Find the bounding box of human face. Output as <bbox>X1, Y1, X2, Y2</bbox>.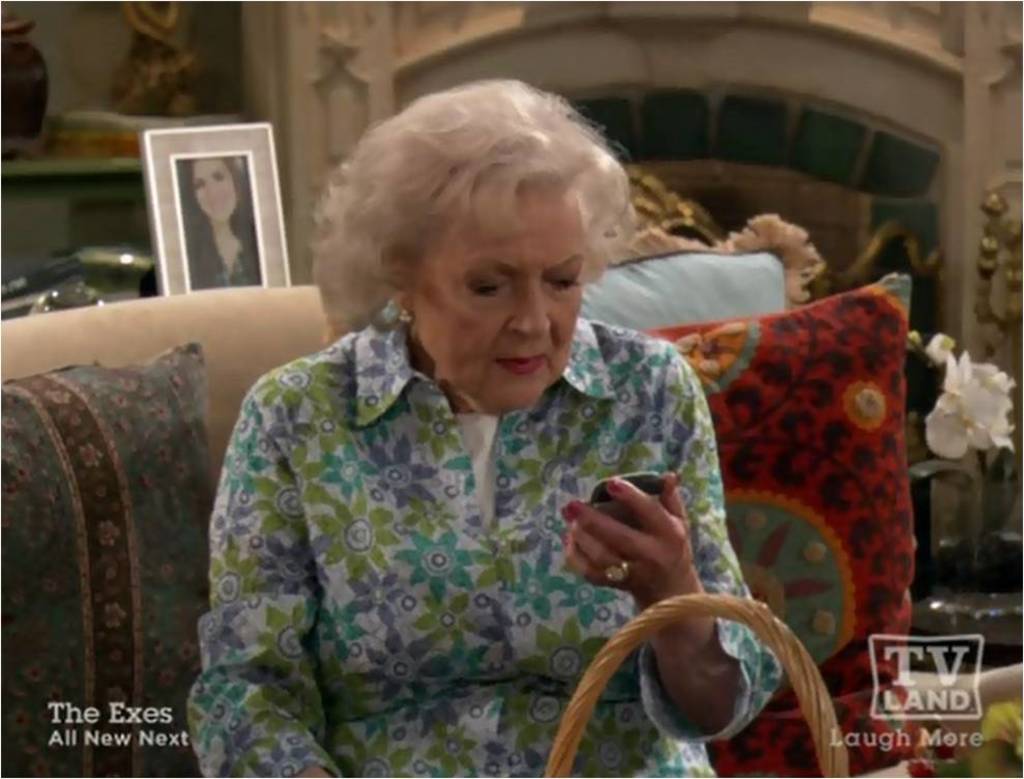
<bbox>413, 194, 589, 414</bbox>.
